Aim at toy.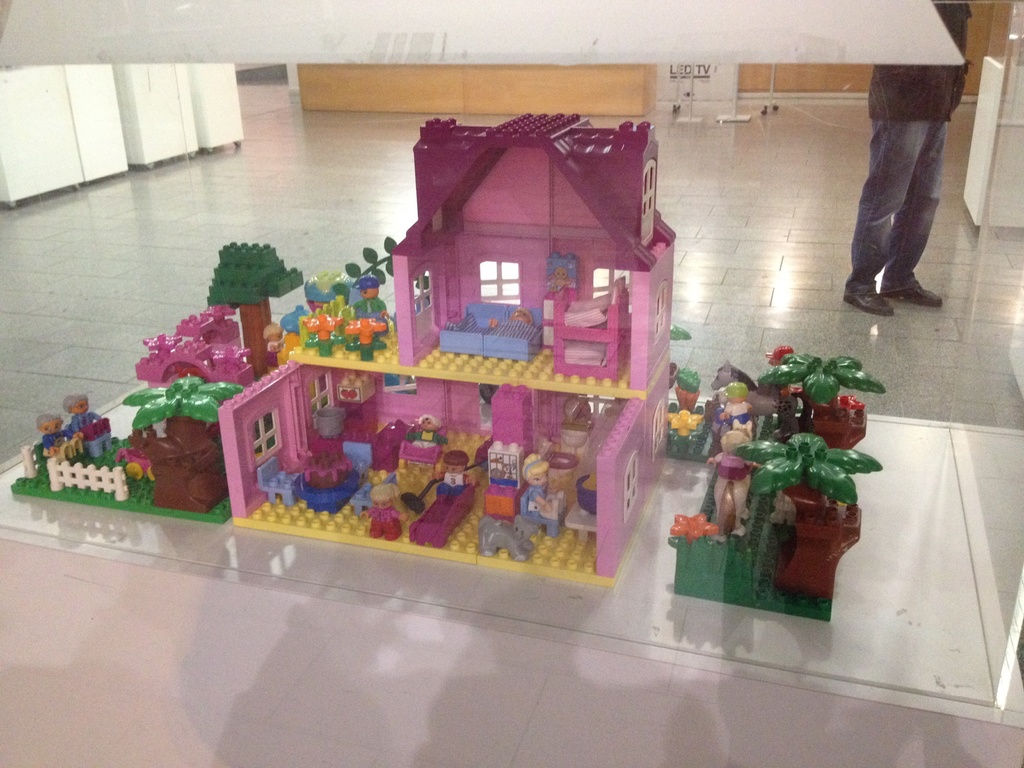
Aimed at l=83, t=418, r=118, b=449.
